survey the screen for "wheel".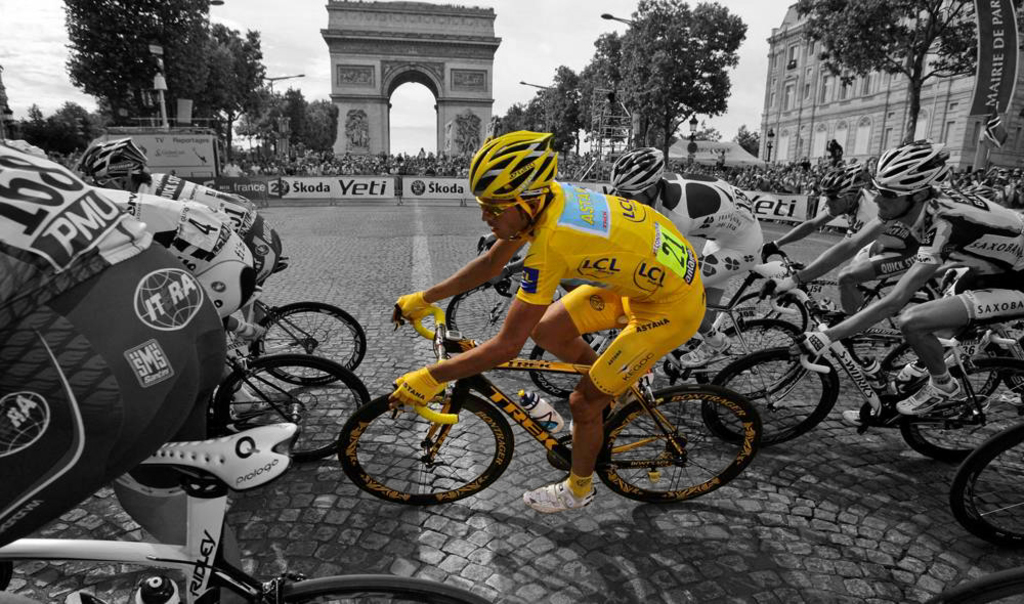
Survey found: <region>257, 305, 367, 390</region>.
